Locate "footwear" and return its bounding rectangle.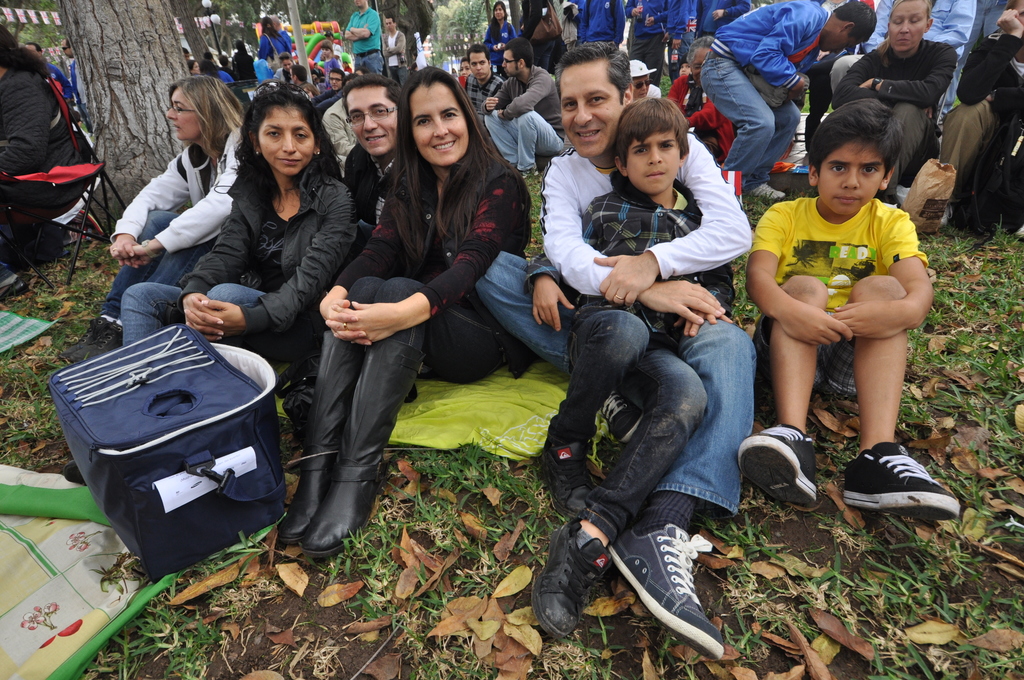
box(0, 279, 33, 300).
